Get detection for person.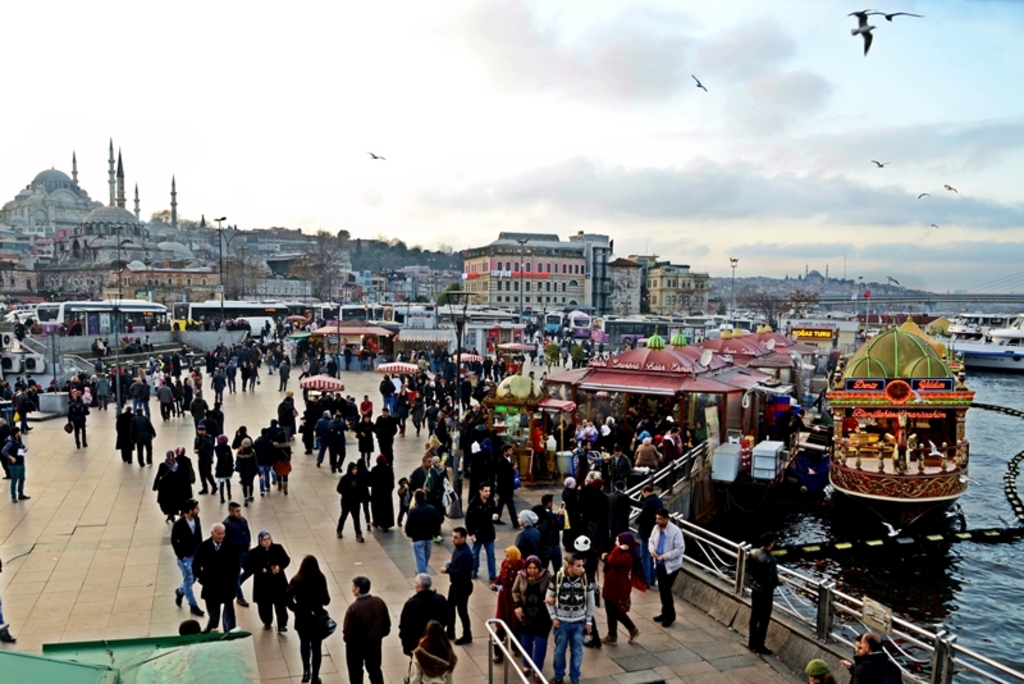
Detection: rect(338, 583, 388, 683).
